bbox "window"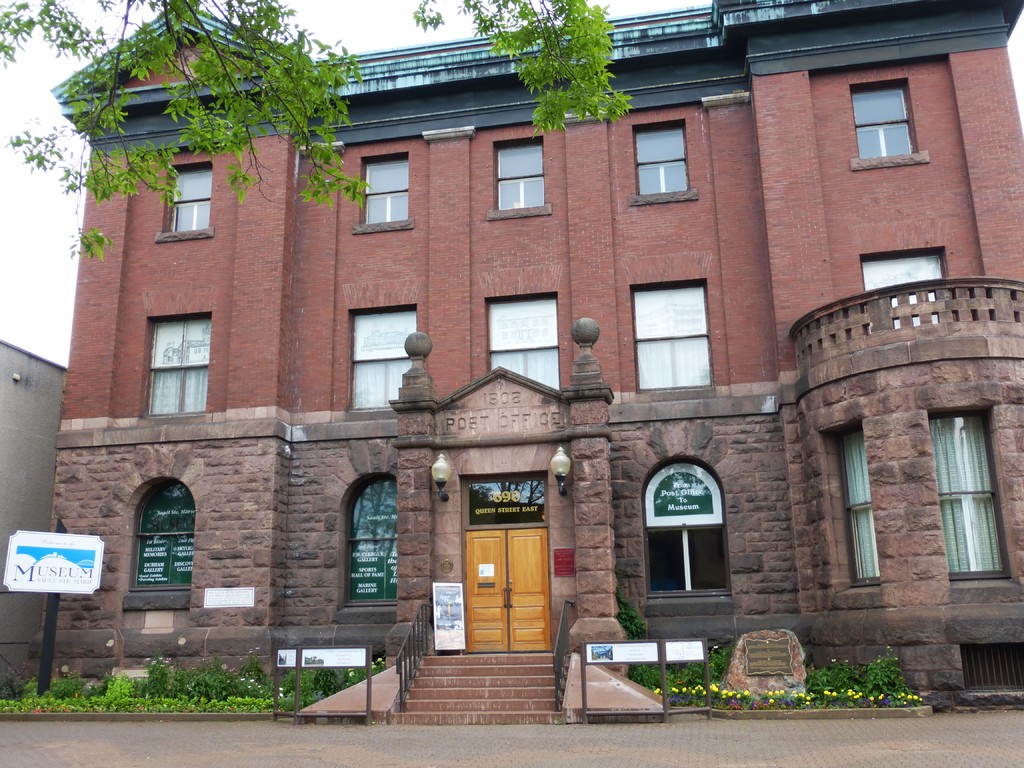
145 319 207 413
